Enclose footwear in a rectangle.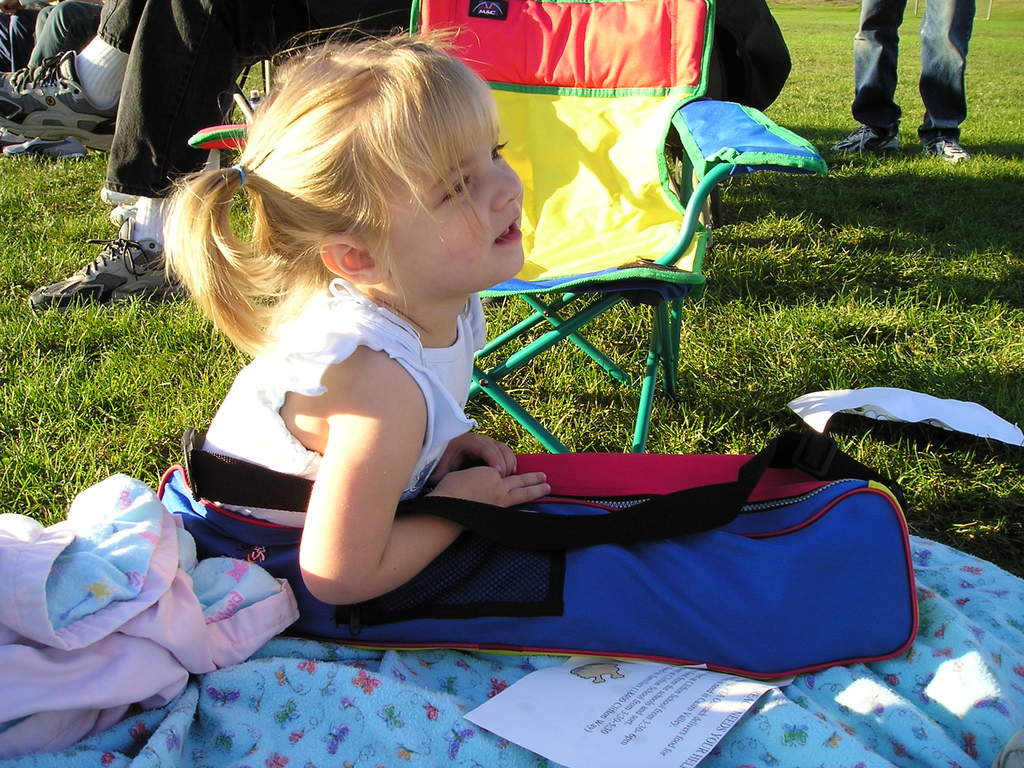
rect(27, 202, 195, 323).
